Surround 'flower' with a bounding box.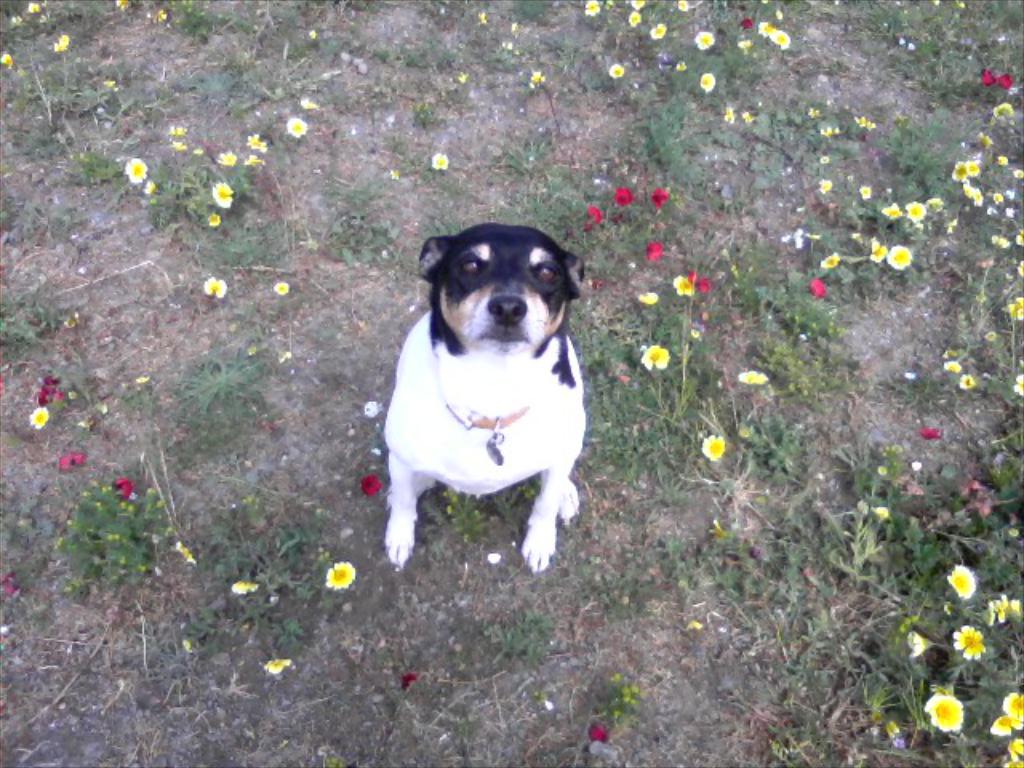
(left=952, top=630, right=982, bottom=661).
